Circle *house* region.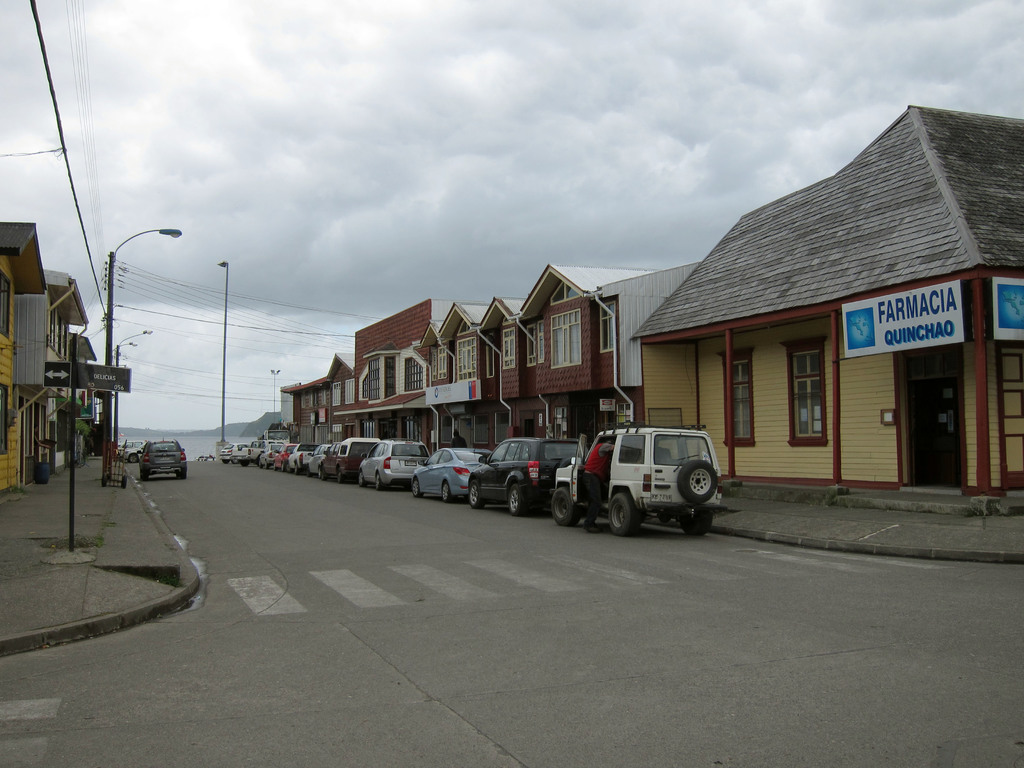
Region: Rect(0, 219, 49, 484).
